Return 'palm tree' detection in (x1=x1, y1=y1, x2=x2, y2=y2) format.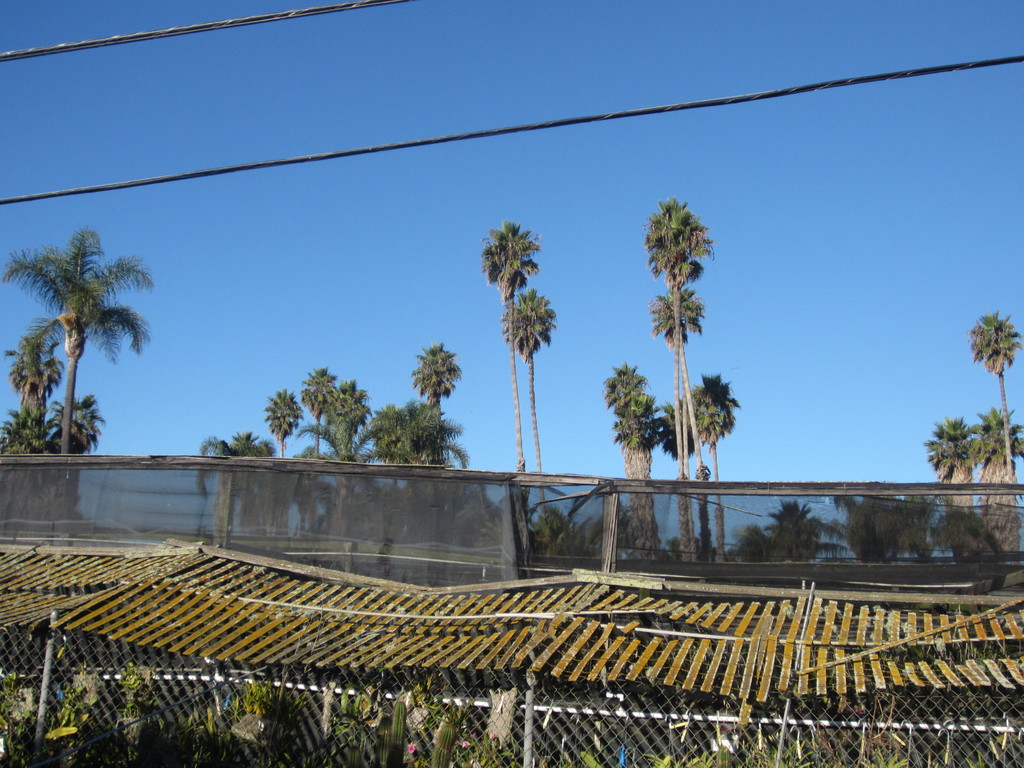
(x1=606, y1=367, x2=651, y2=478).
